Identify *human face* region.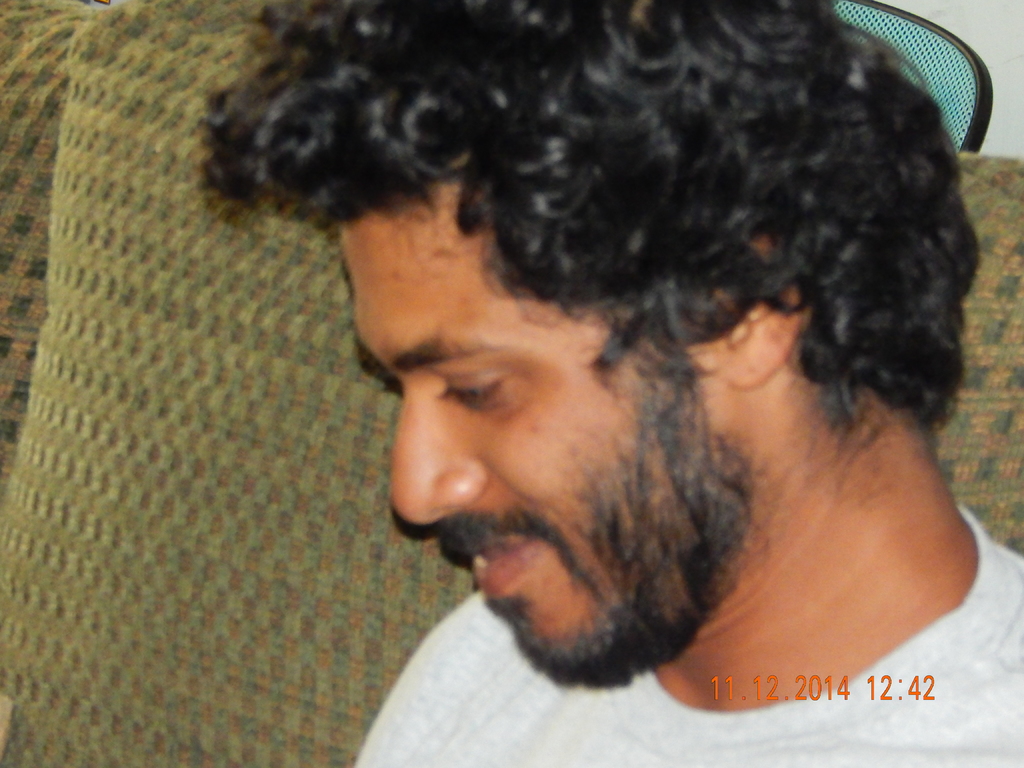
Region: rect(340, 182, 737, 680).
